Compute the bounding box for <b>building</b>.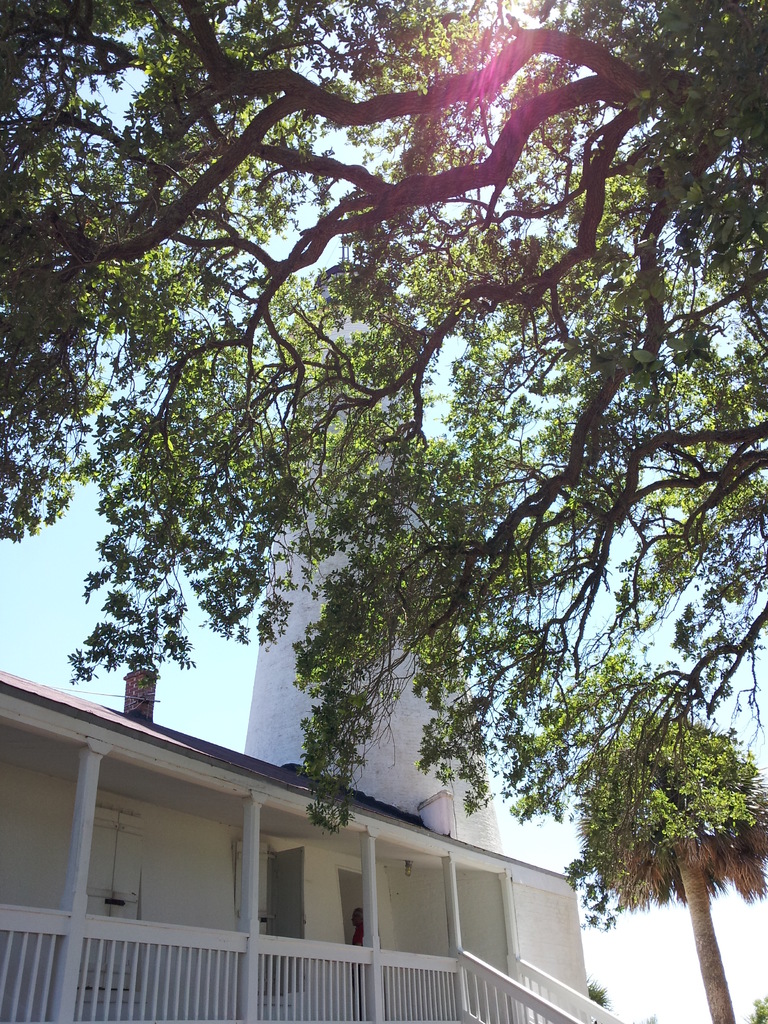
bbox=(0, 239, 620, 1023).
